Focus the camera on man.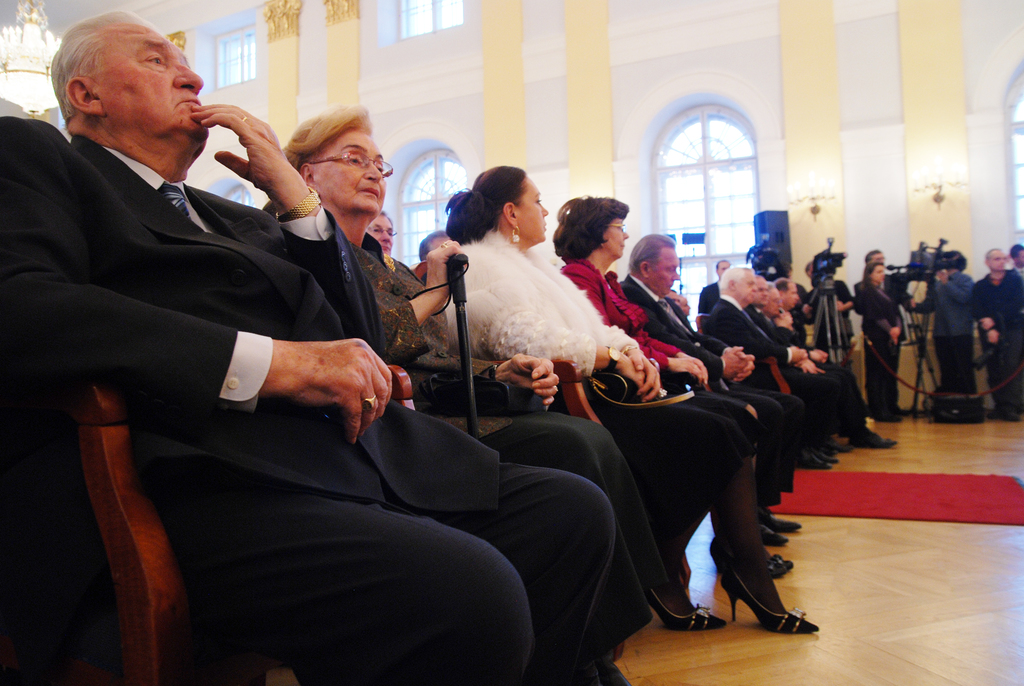
Focus region: [x1=417, y1=227, x2=452, y2=262].
